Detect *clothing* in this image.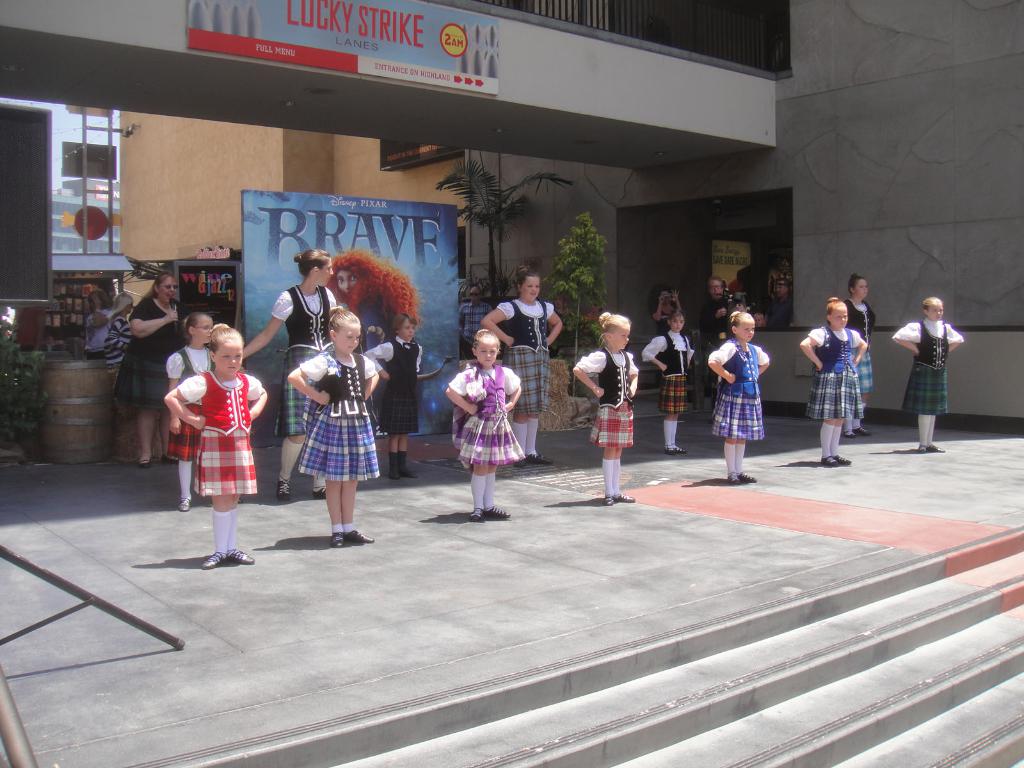
Detection: Rect(570, 346, 637, 452).
